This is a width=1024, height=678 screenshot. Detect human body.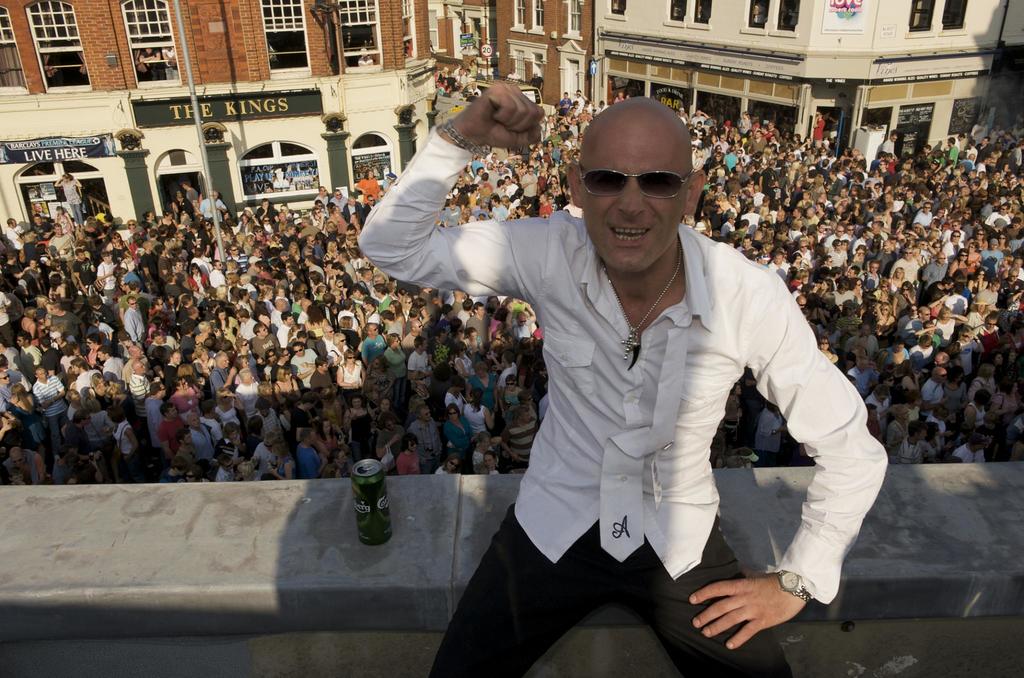
543 120 557 137.
